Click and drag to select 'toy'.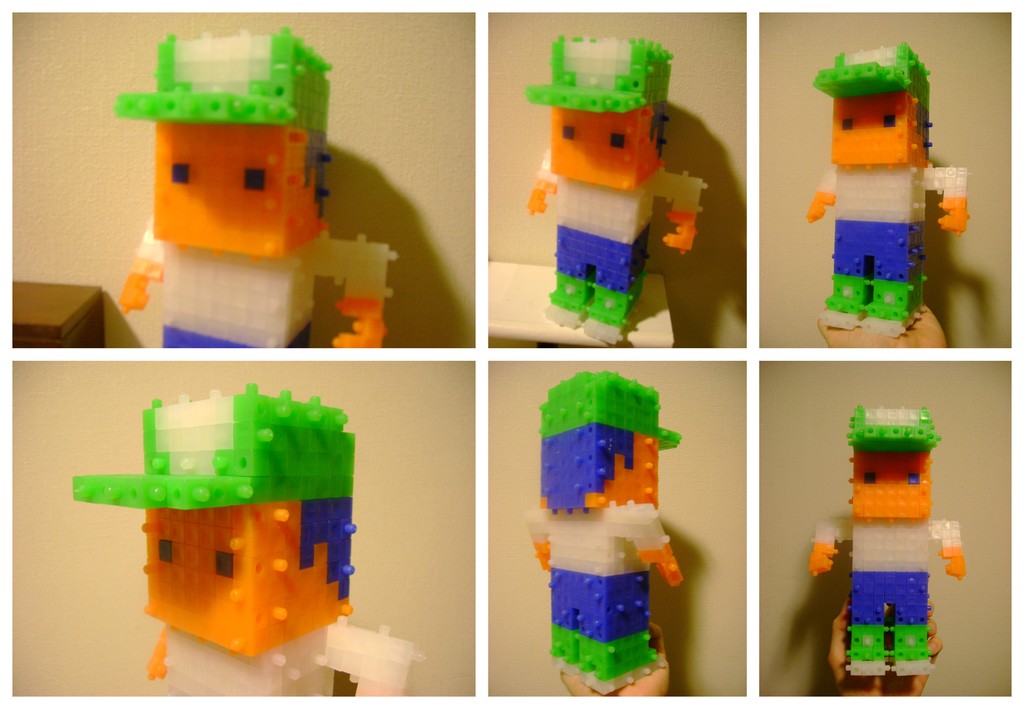
Selection: (x1=115, y1=28, x2=393, y2=346).
